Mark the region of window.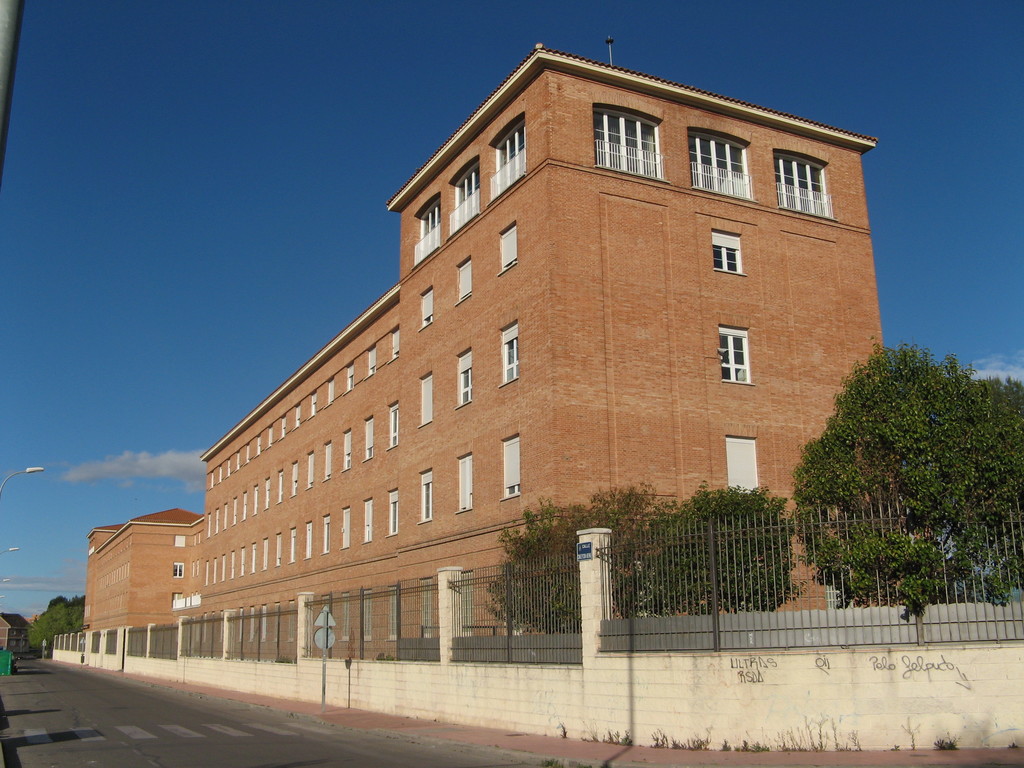
Region: 214, 508, 217, 536.
